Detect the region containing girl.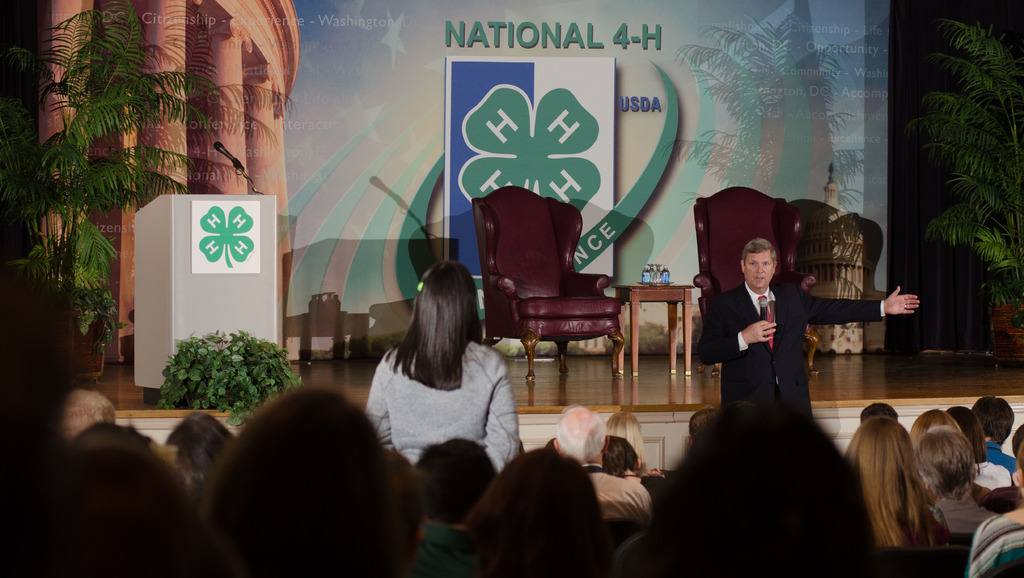
l=365, t=259, r=522, b=467.
